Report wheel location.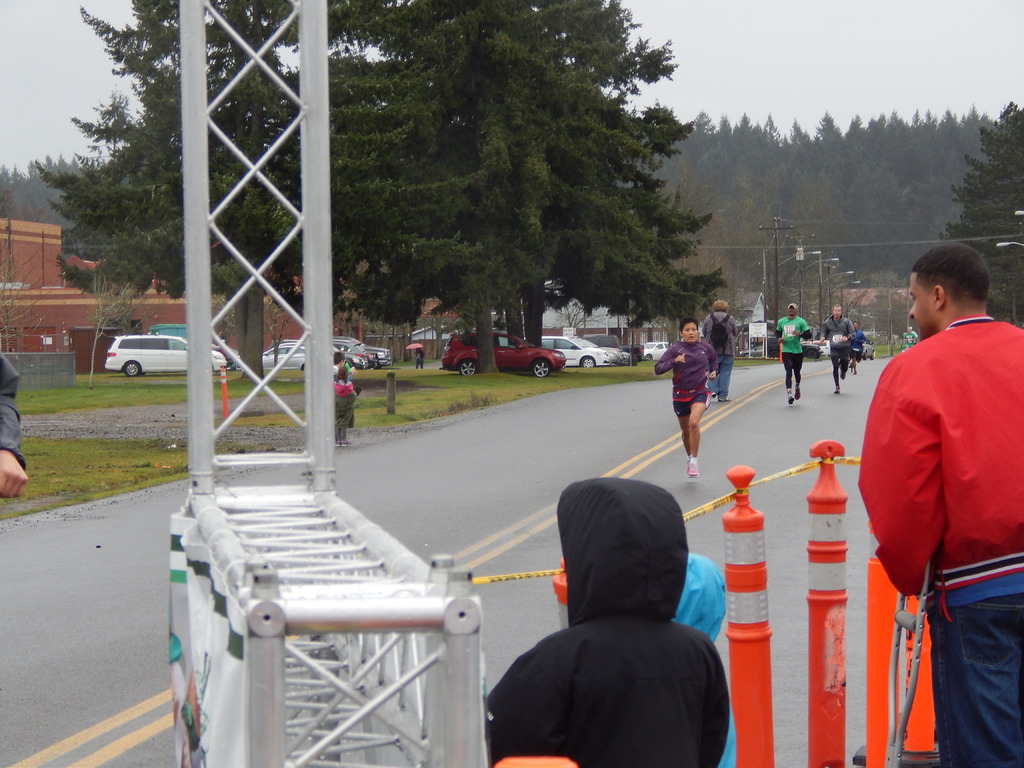
Report: 532 358 551 380.
